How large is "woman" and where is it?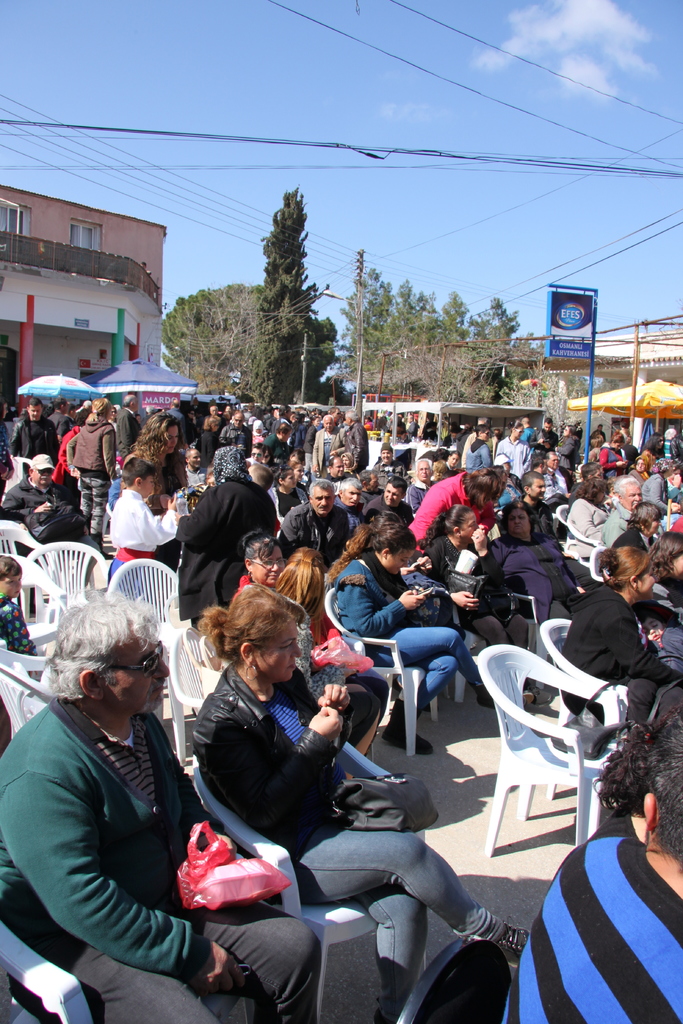
Bounding box: <region>198, 582, 529, 1023</region>.
